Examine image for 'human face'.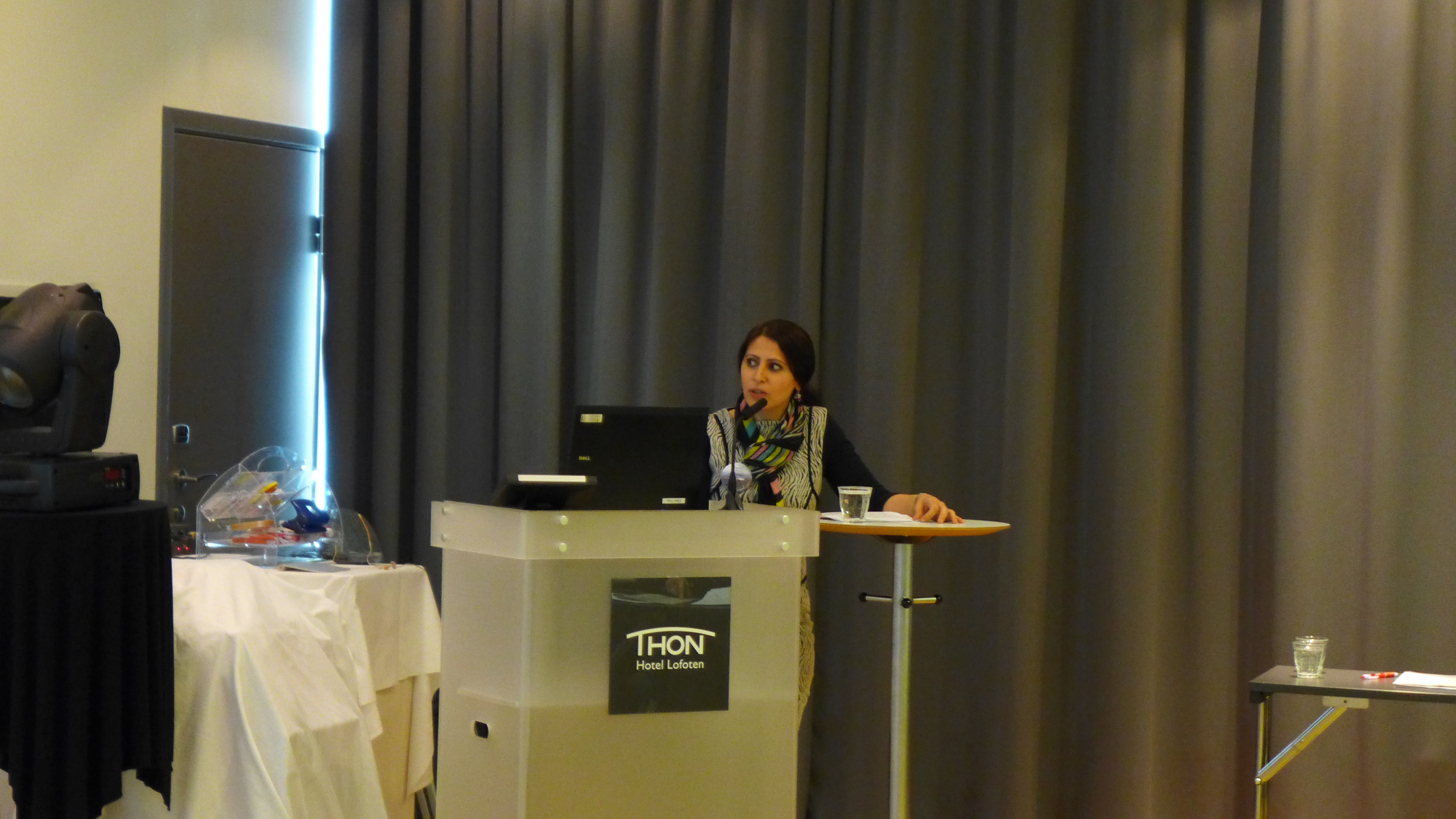
Examination result: crop(271, 122, 294, 150).
